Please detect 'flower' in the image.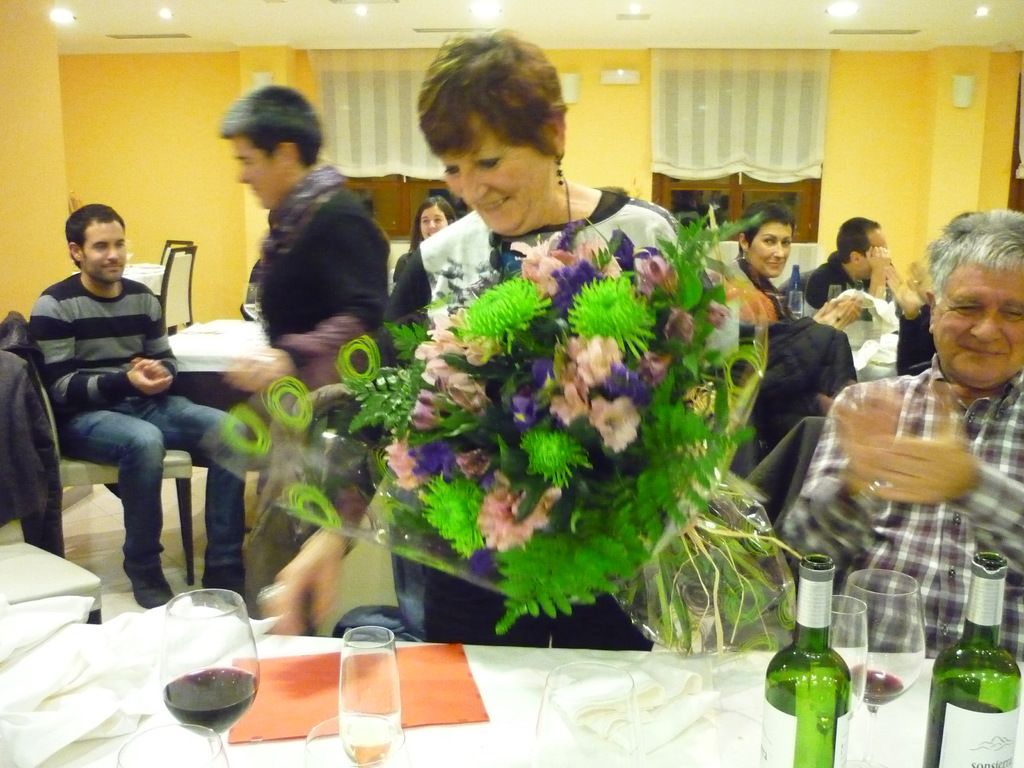
bbox=(461, 275, 552, 349).
